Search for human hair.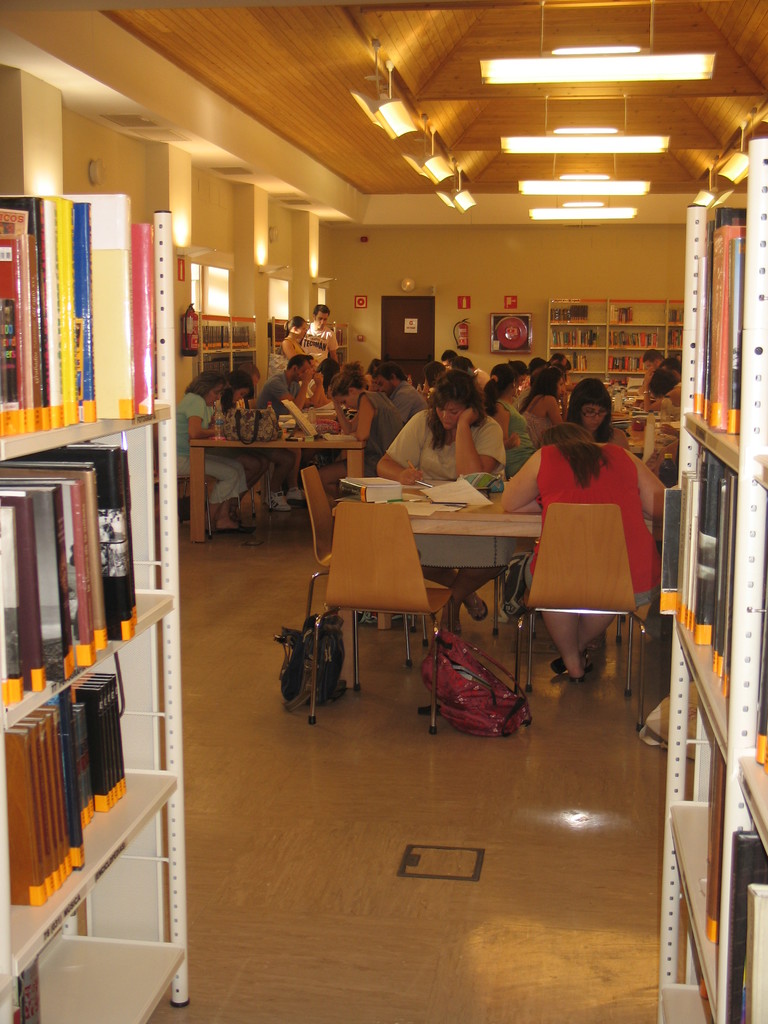
Found at 424/371/483/451.
